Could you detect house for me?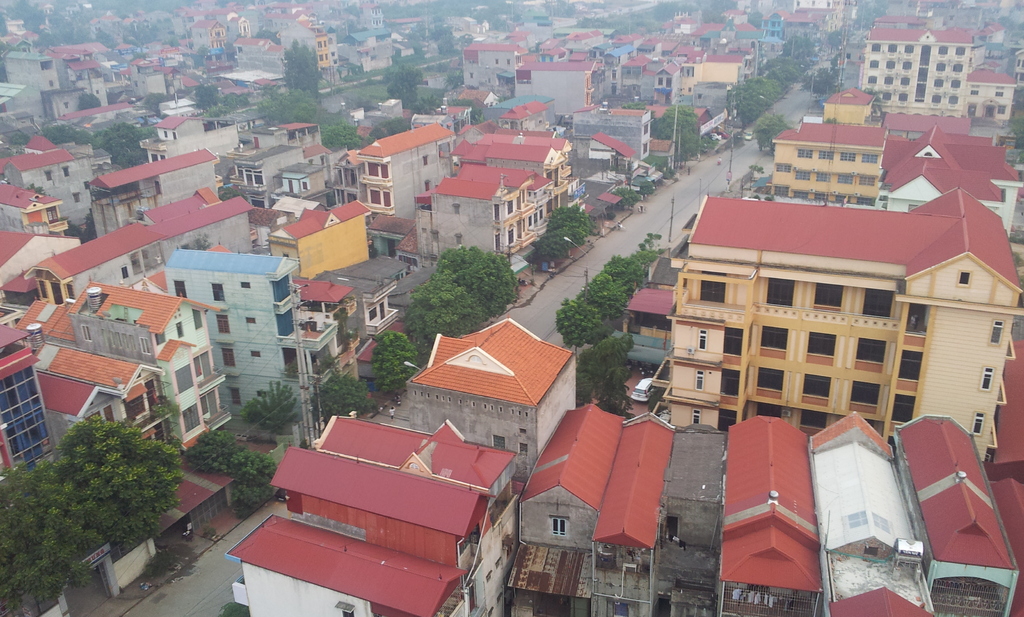
Detection result: (x1=572, y1=112, x2=653, y2=171).
